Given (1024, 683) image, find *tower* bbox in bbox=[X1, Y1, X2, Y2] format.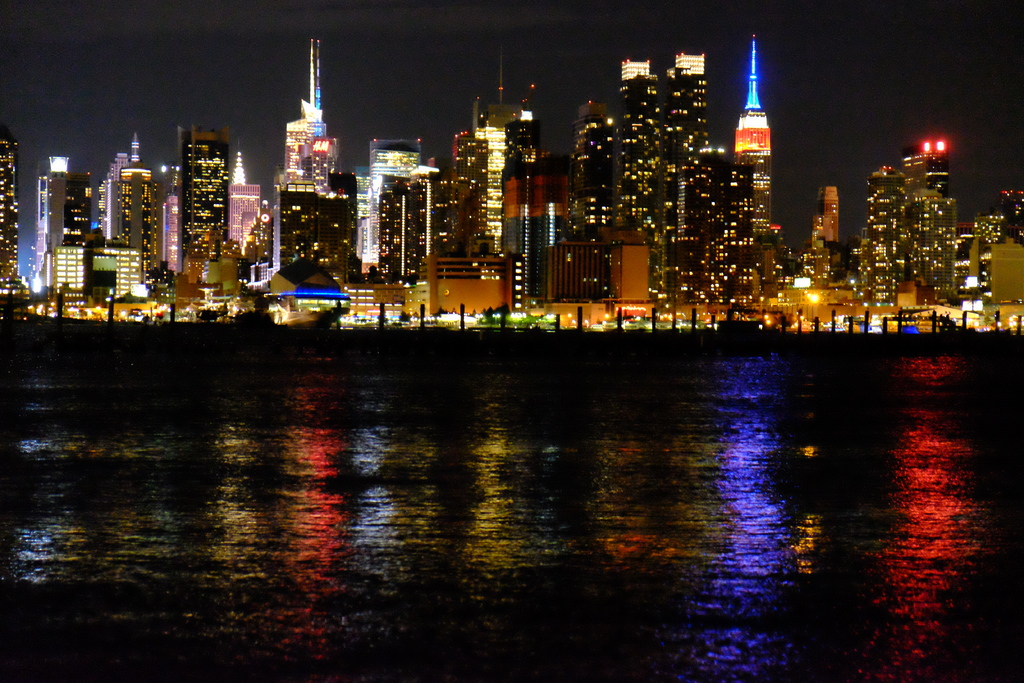
bbox=[118, 135, 163, 276].
